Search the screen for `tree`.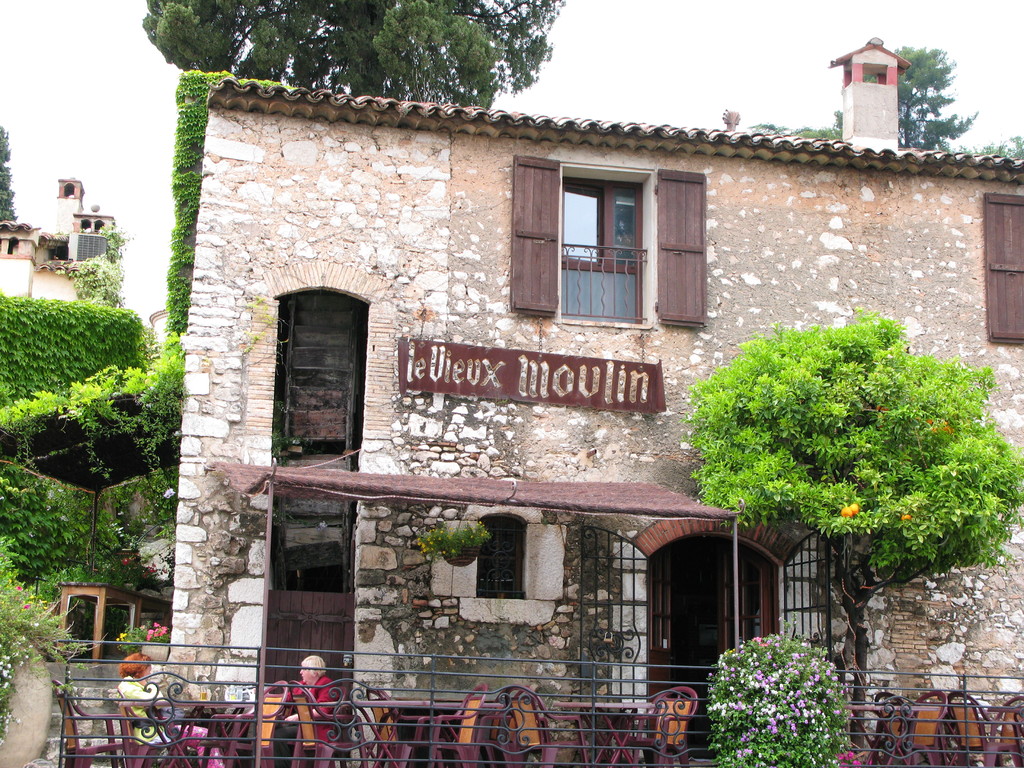
Found at pyautogui.locateOnScreen(826, 42, 972, 148).
